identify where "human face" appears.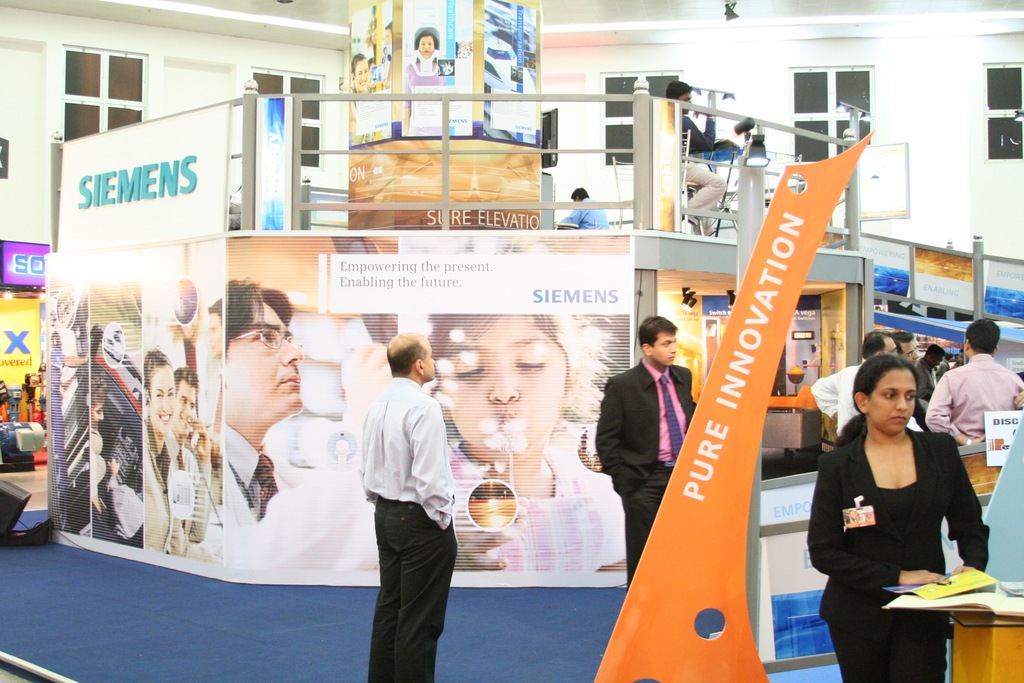
Appears at crop(880, 334, 899, 356).
